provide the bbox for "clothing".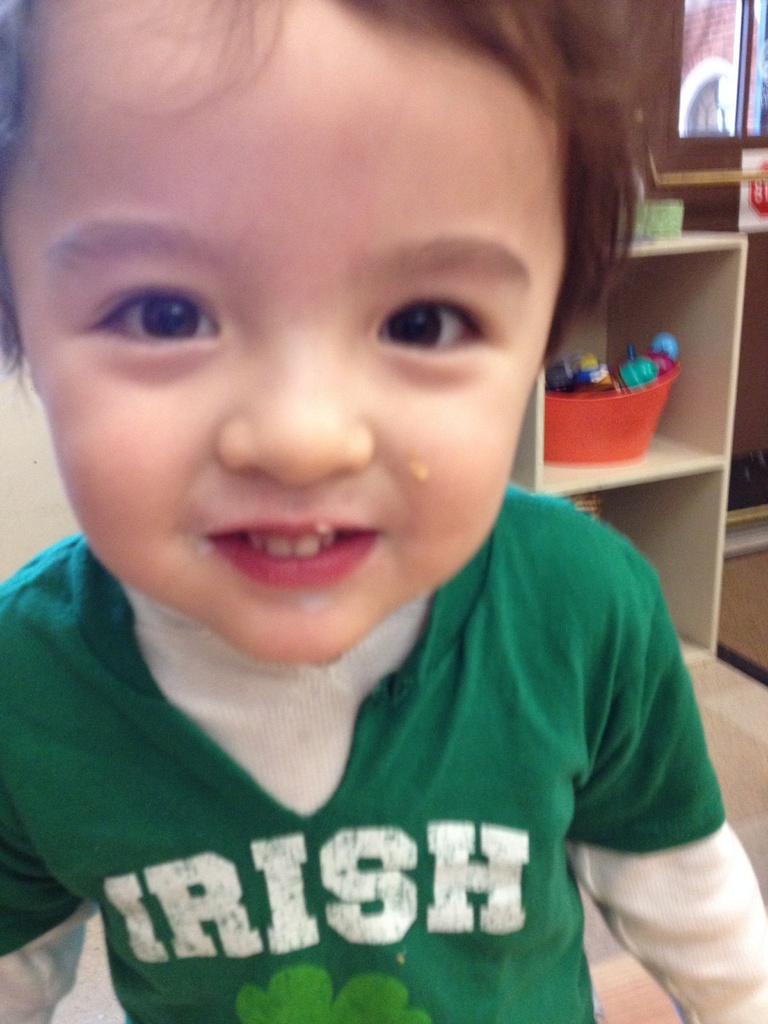
box(8, 554, 730, 969).
